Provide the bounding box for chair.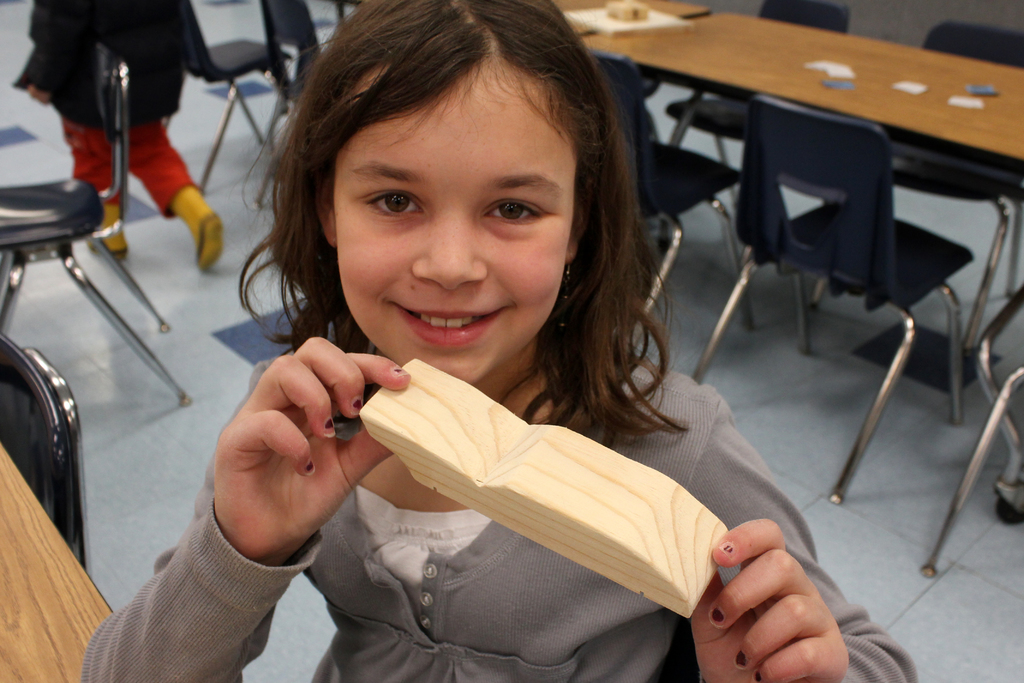
select_region(0, 332, 89, 576).
